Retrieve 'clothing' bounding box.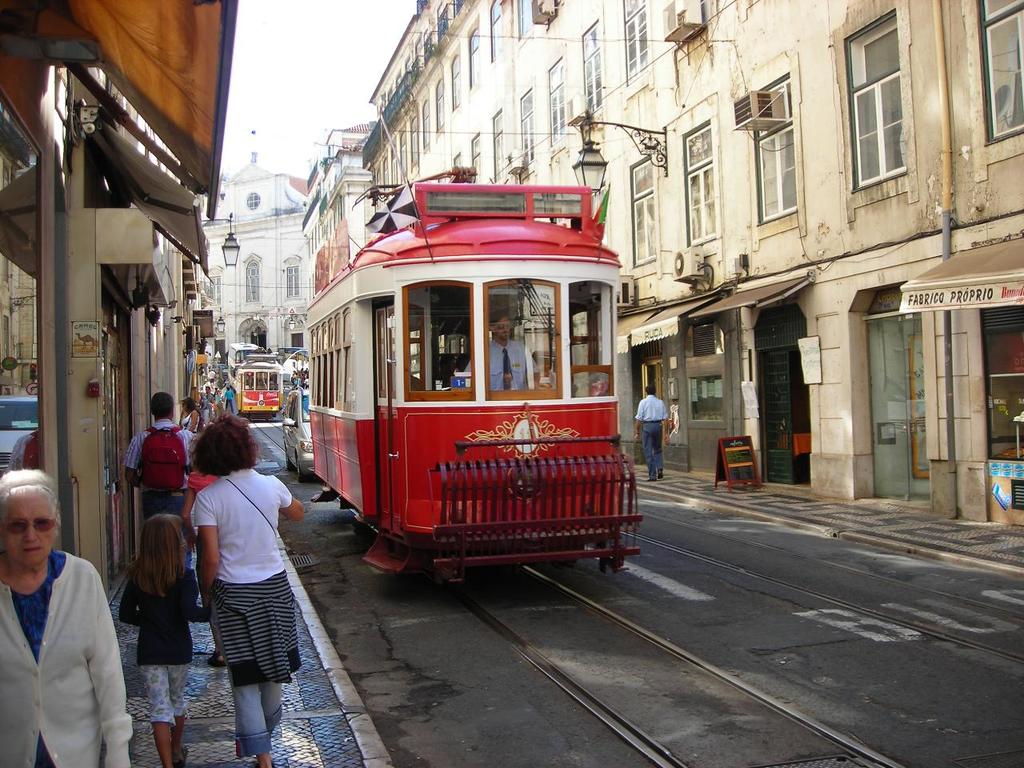
Bounding box: 199 400 207 426.
